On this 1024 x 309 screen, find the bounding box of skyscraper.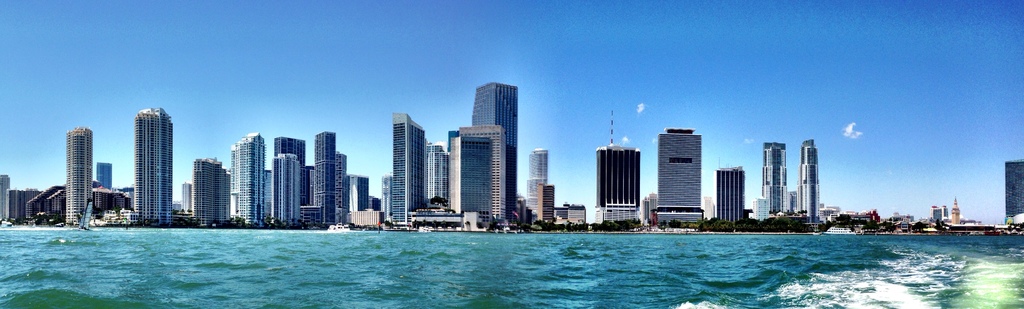
Bounding box: rect(234, 128, 272, 231).
